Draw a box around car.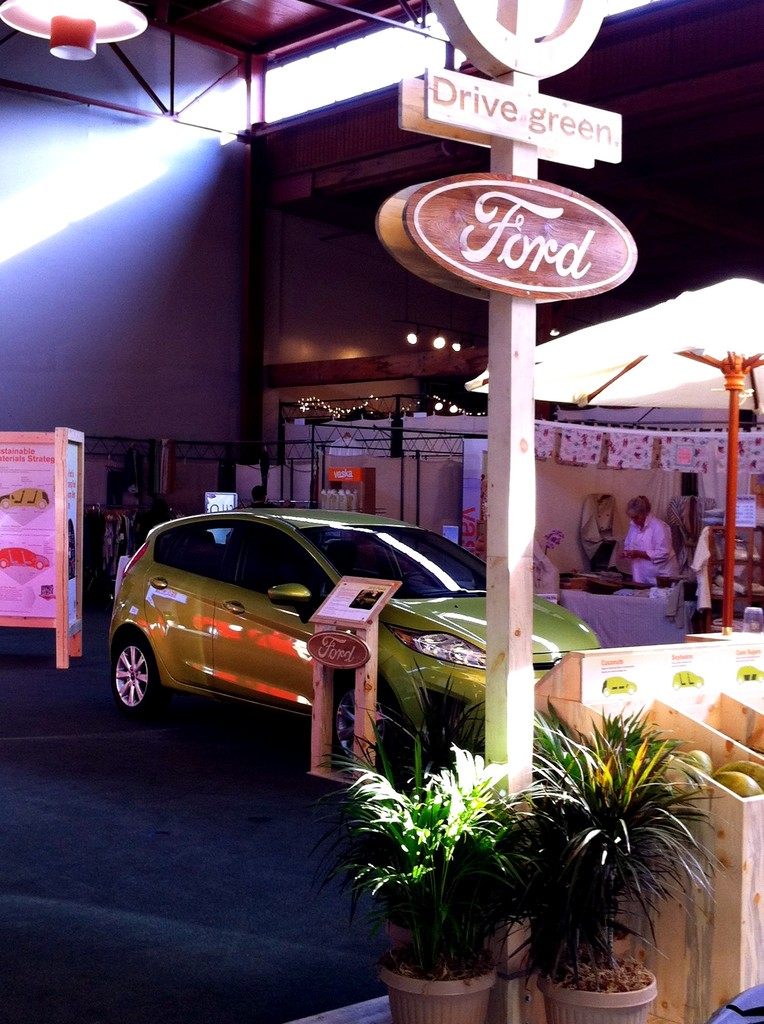
(left=90, top=511, right=532, bottom=784).
